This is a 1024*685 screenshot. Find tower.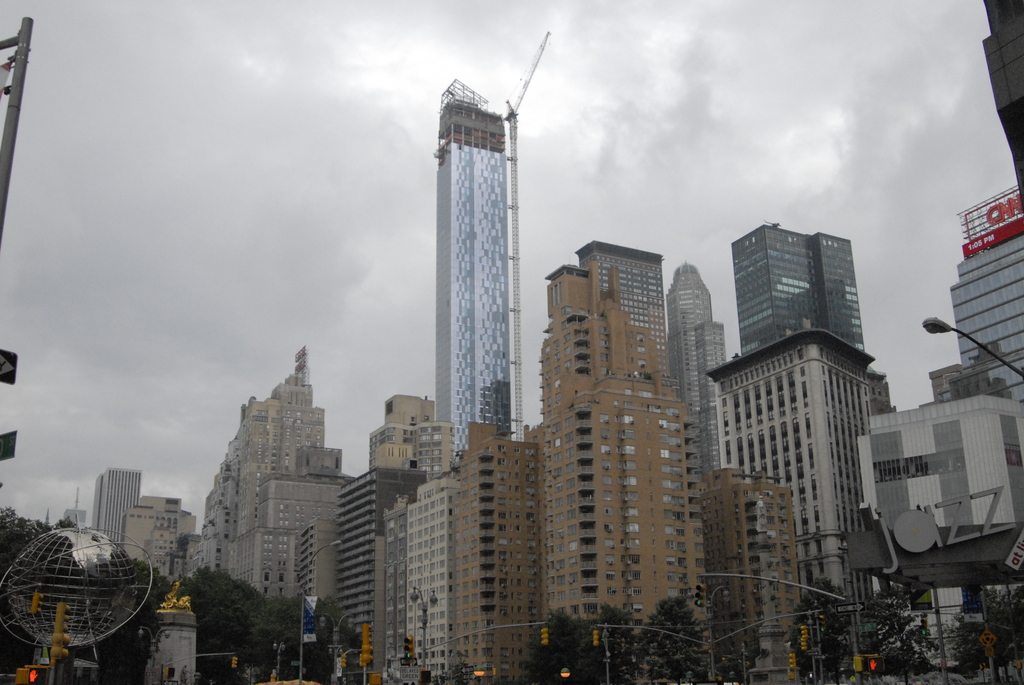
Bounding box: detection(433, 28, 548, 457).
